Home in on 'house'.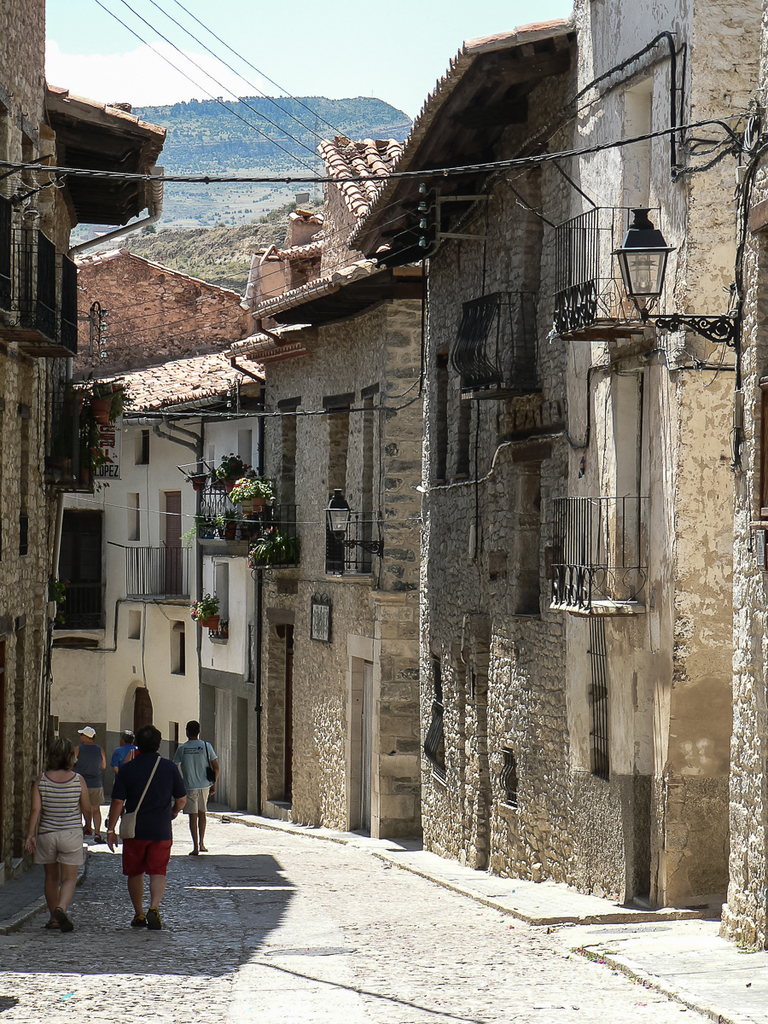
Homed in at BBox(27, 333, 353, 788).
